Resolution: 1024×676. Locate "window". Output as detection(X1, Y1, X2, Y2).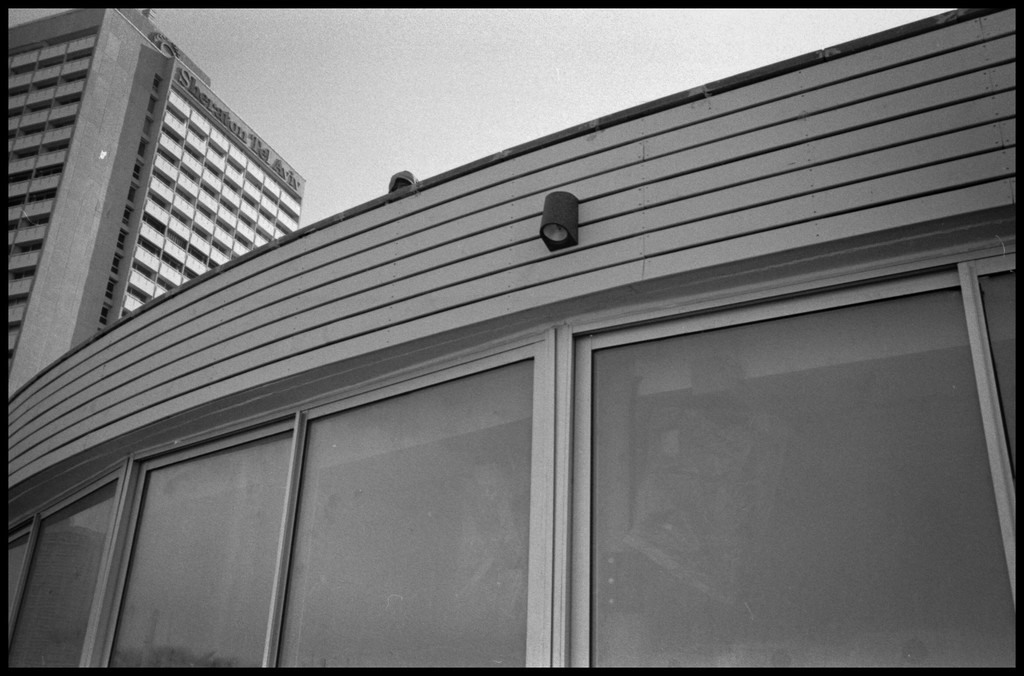
detection(87, 414, 307, 675).
